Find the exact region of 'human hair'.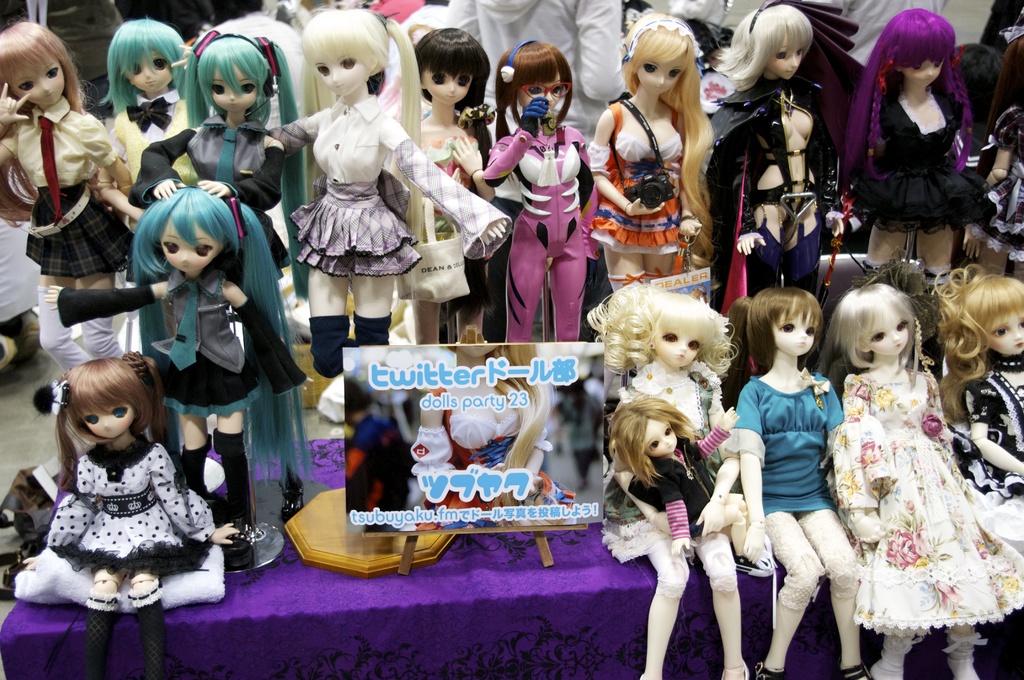
Exact region: select_region(414, 26, 490, 114).
